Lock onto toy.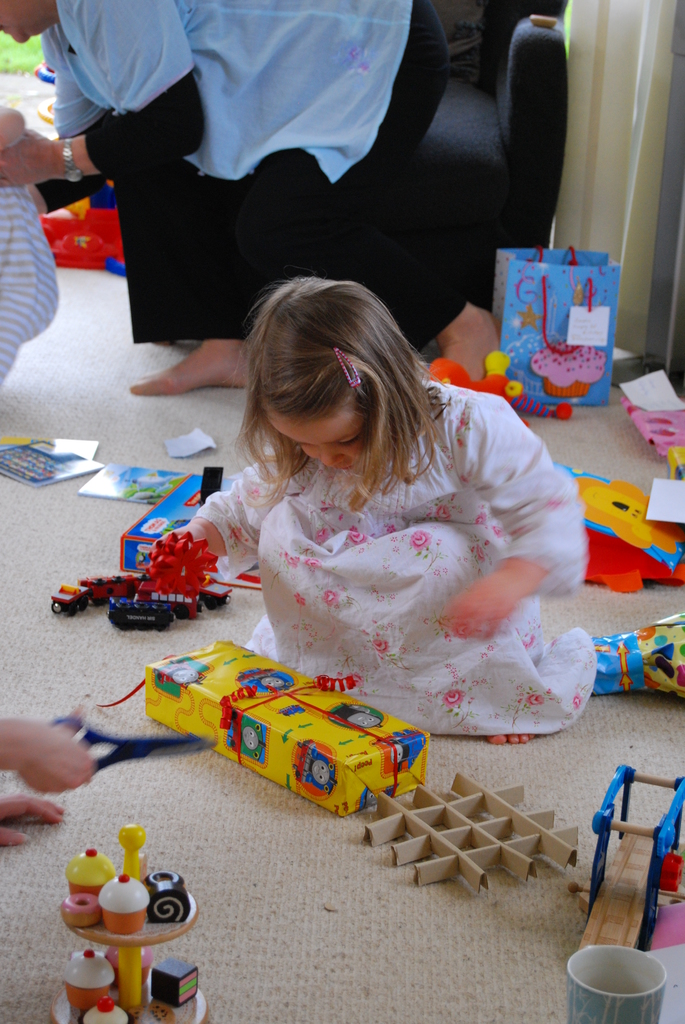
Locked: (241, 665, 287, 689).
